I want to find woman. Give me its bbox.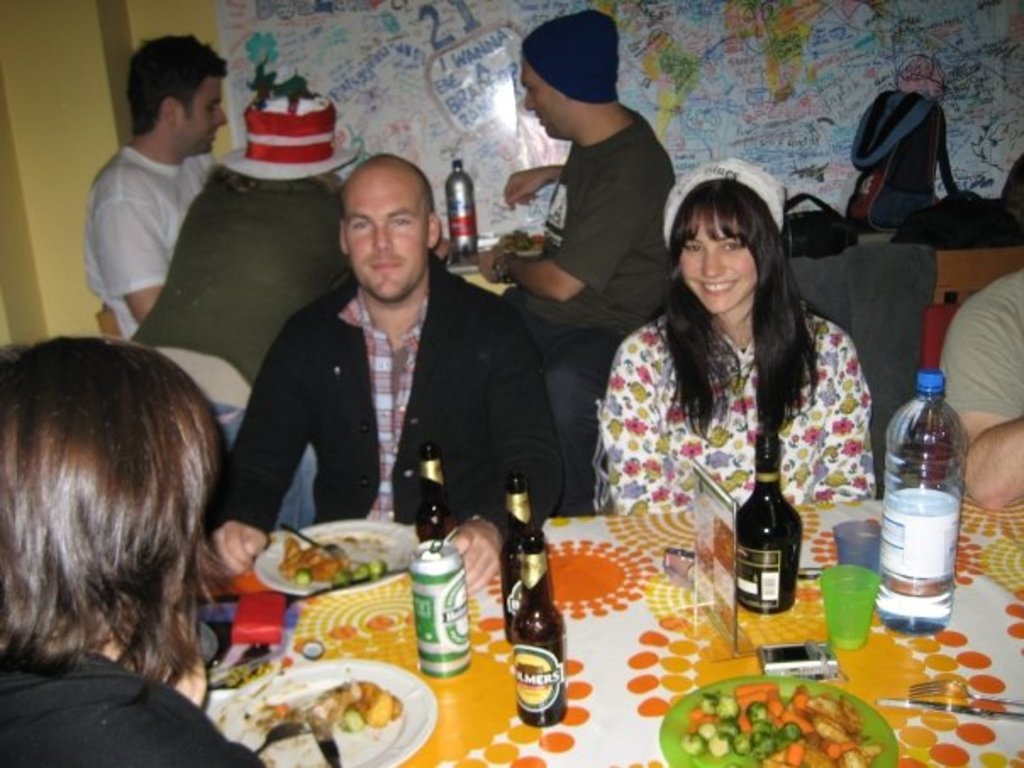
120/93/356/534.
